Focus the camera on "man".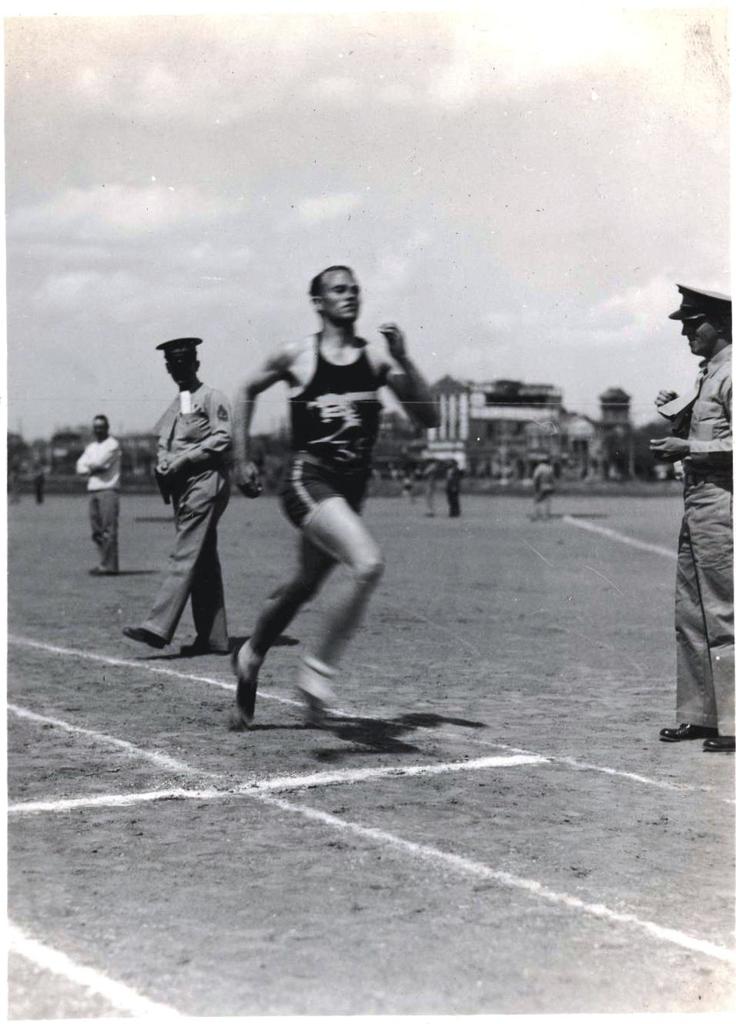
Focus region: (229, 236, 418, 747).
